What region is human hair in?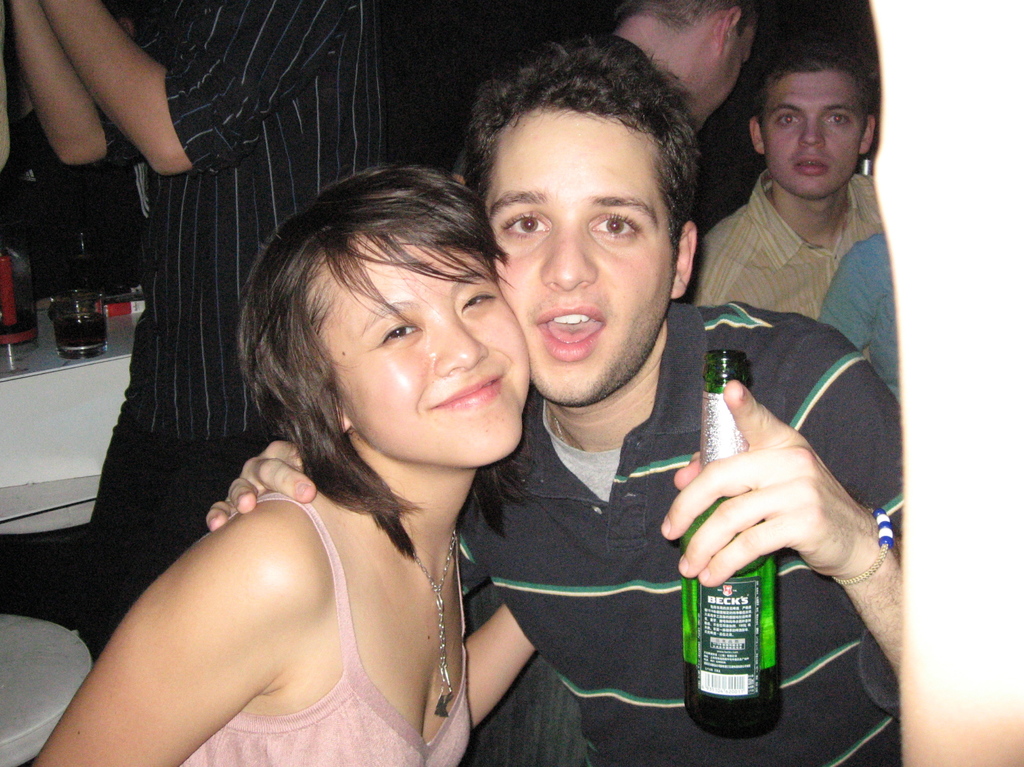
x1=755, y1=49, x2=872, y2=135.
